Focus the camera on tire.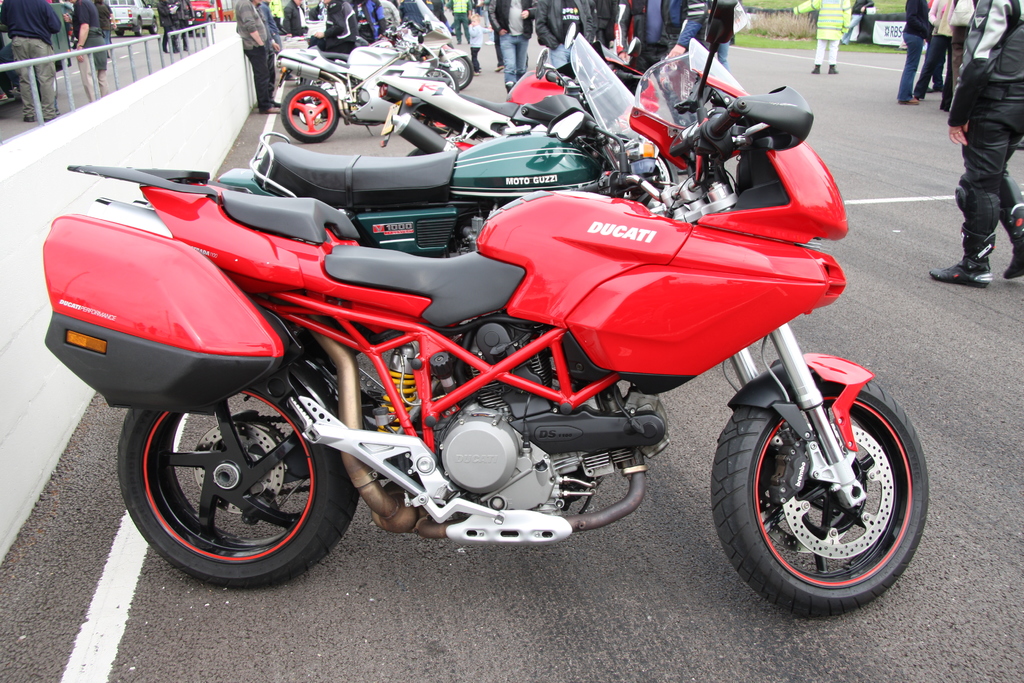
Focus region: [x1=114, y1=364, x2=369, y2=588].
